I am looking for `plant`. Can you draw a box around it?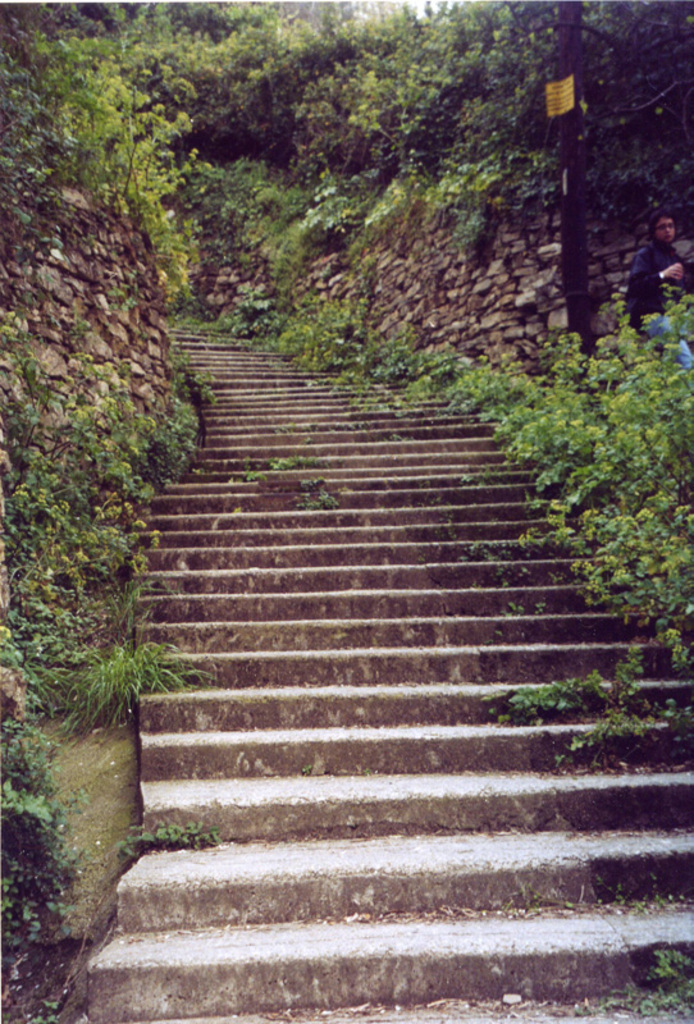
Sure, the bounding box is 642,955,693,1023.
